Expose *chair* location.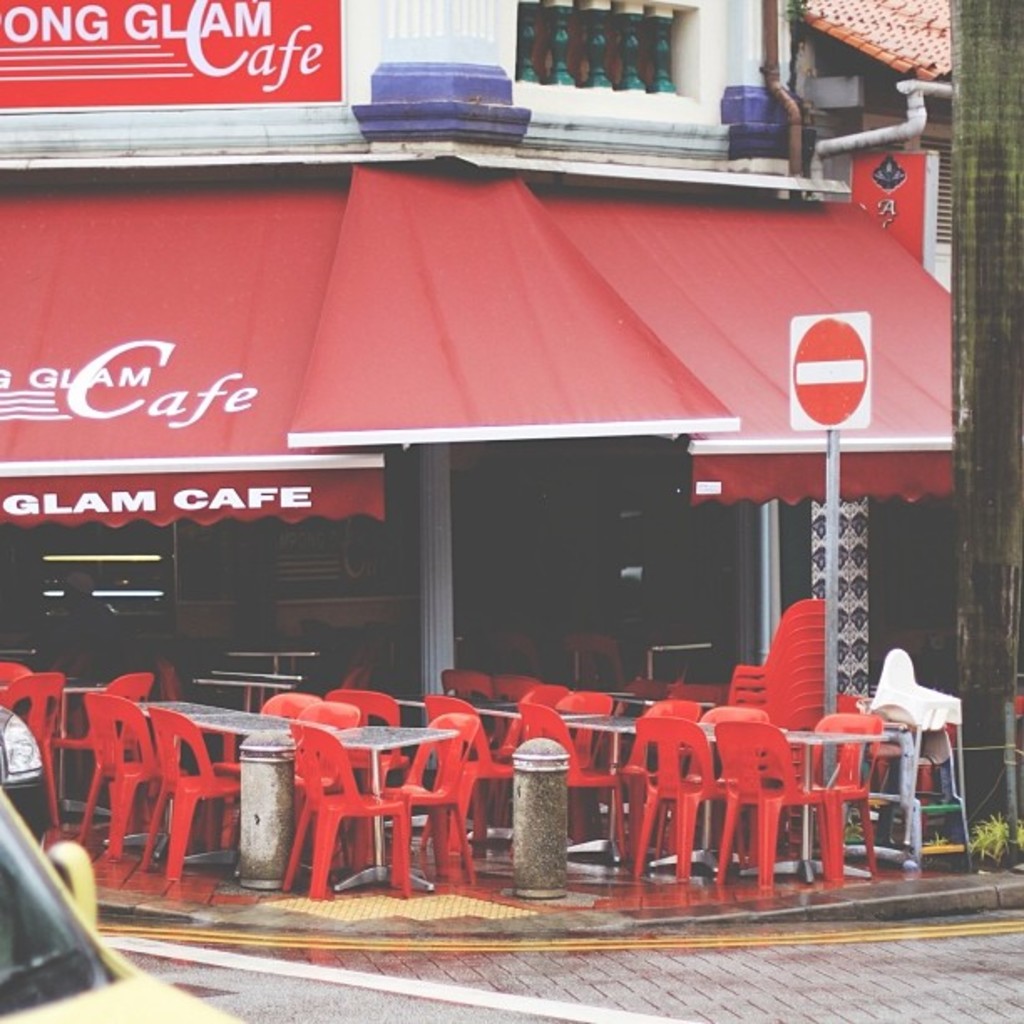
Exposed at crop(547, 686, 612, 833).
